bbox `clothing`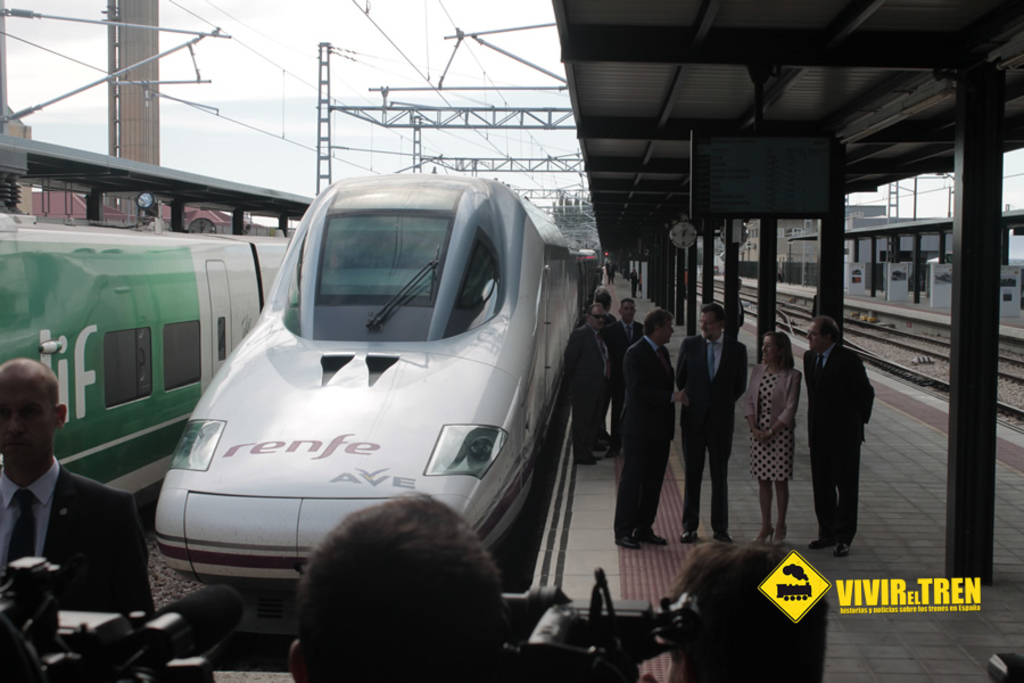
743/365/798/479
